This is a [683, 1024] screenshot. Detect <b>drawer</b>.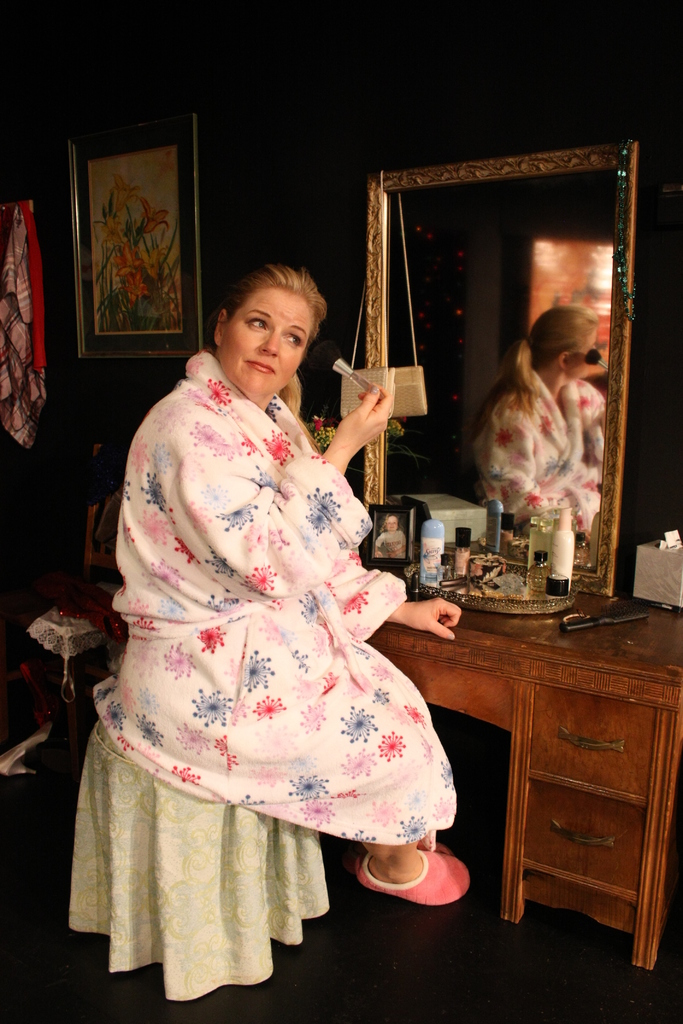
x1=534 y1=684 x2=665 y2=792.
